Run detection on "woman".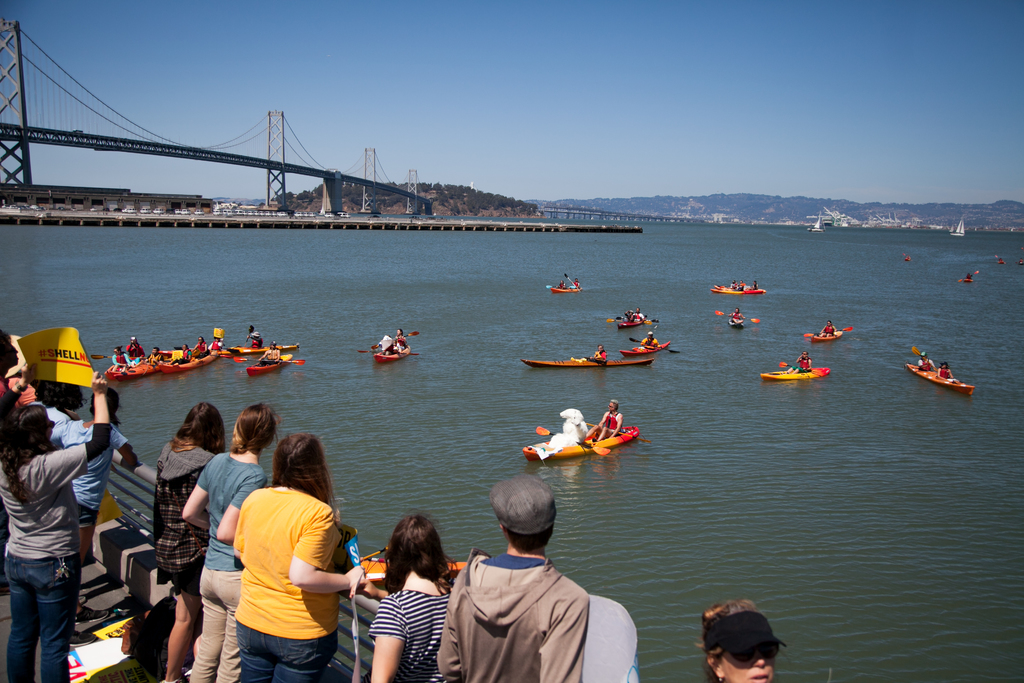
Result: (left=109, top=346, right=132, bottom=372).
